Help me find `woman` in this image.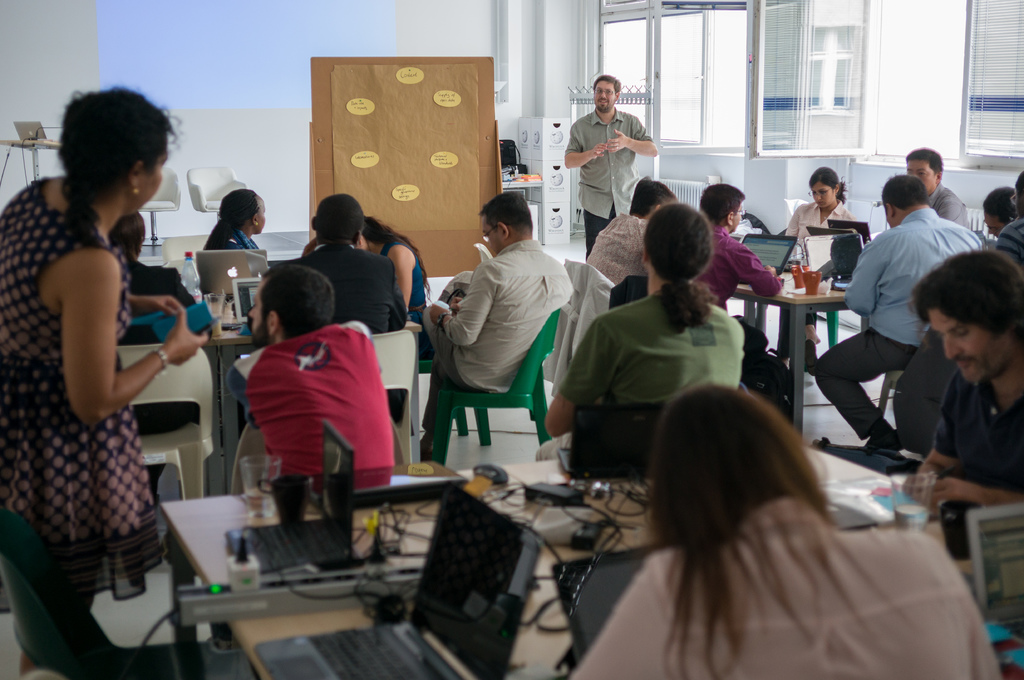
Found it: box(346, 210, 438, 360).
